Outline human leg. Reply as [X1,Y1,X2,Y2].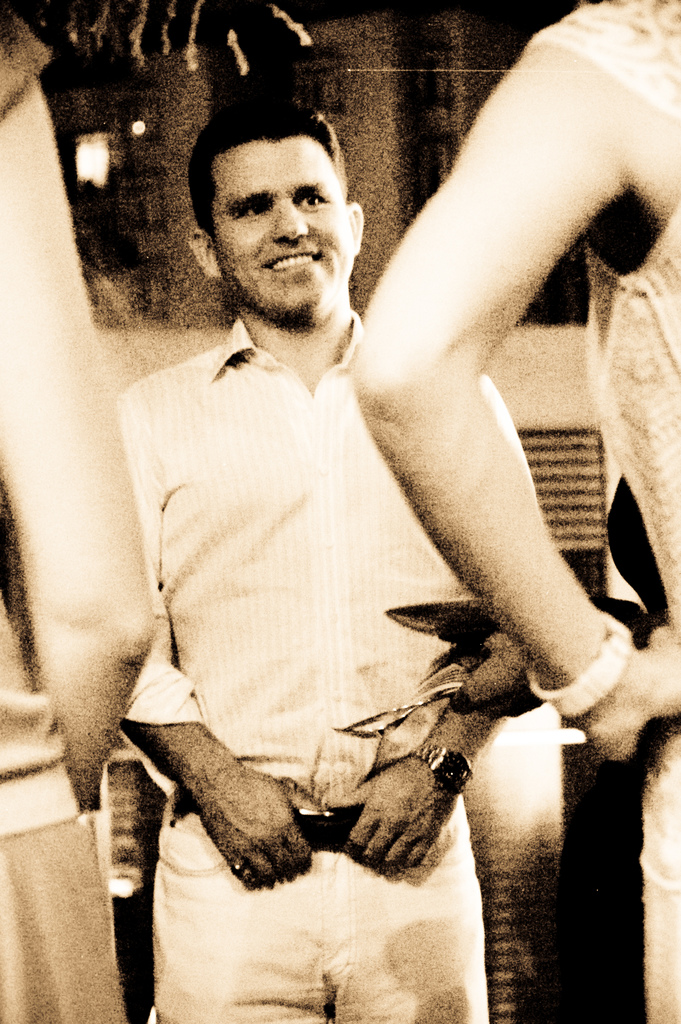
[0,817,129,1023].
